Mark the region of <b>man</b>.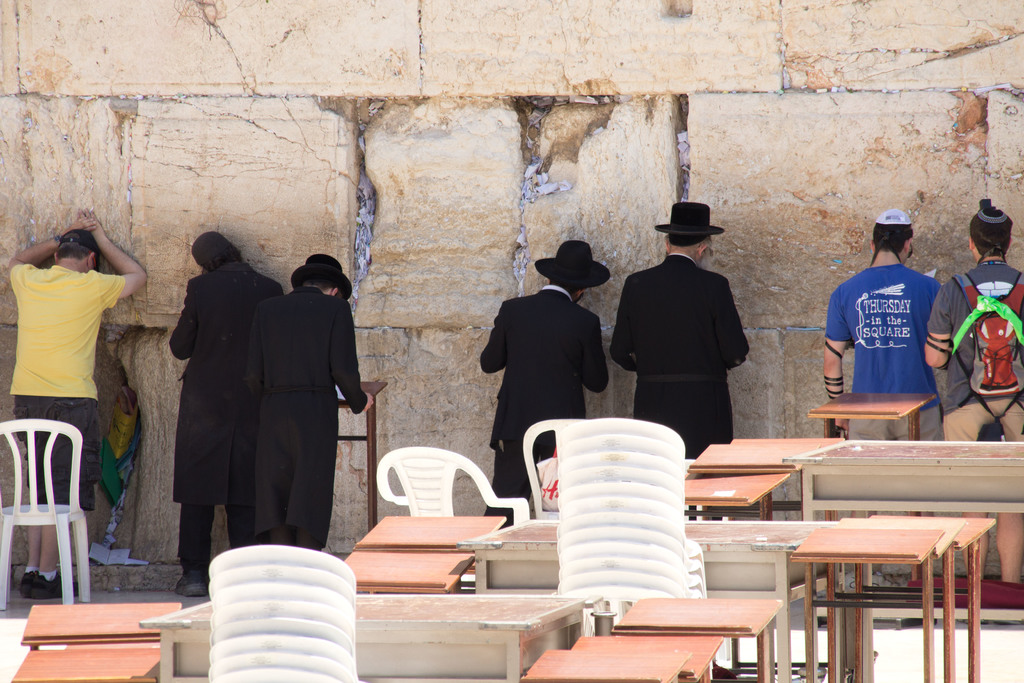
Region: bbox=[166, 229, 282, 600].
